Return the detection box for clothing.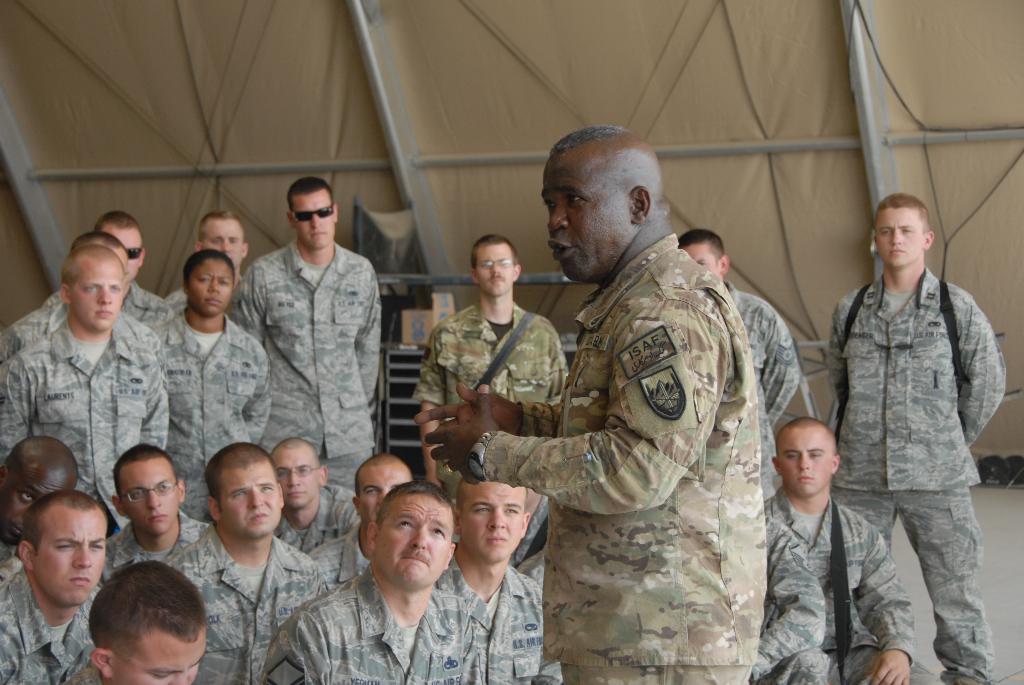
rect(0, 568, 113, 684).
